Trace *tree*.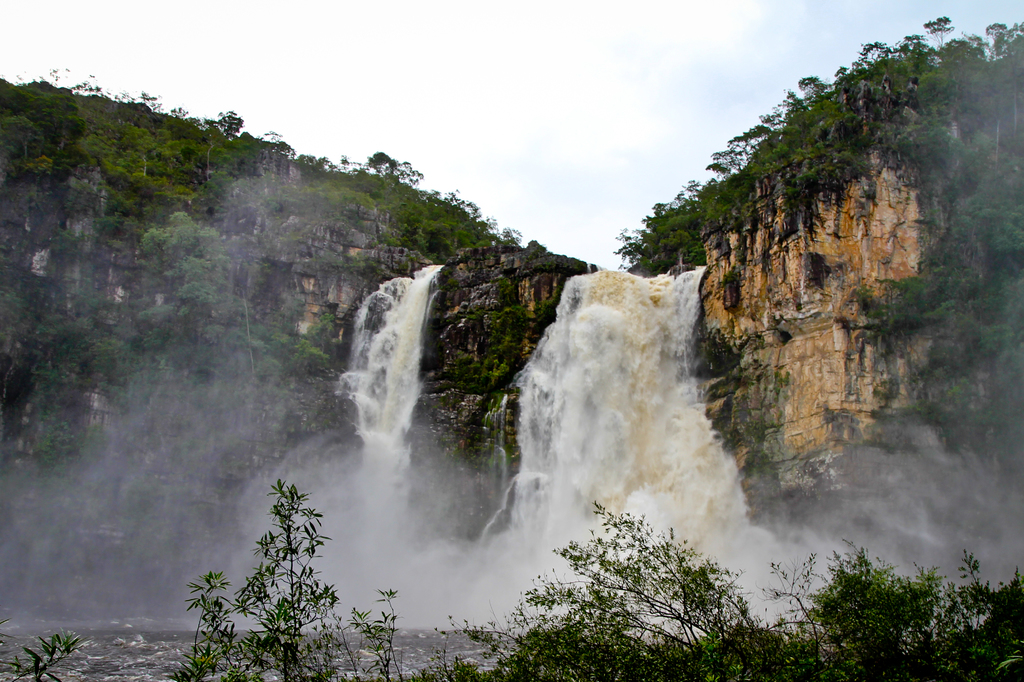
Traced to (left=618, top=220, right=640, bottom=267).
